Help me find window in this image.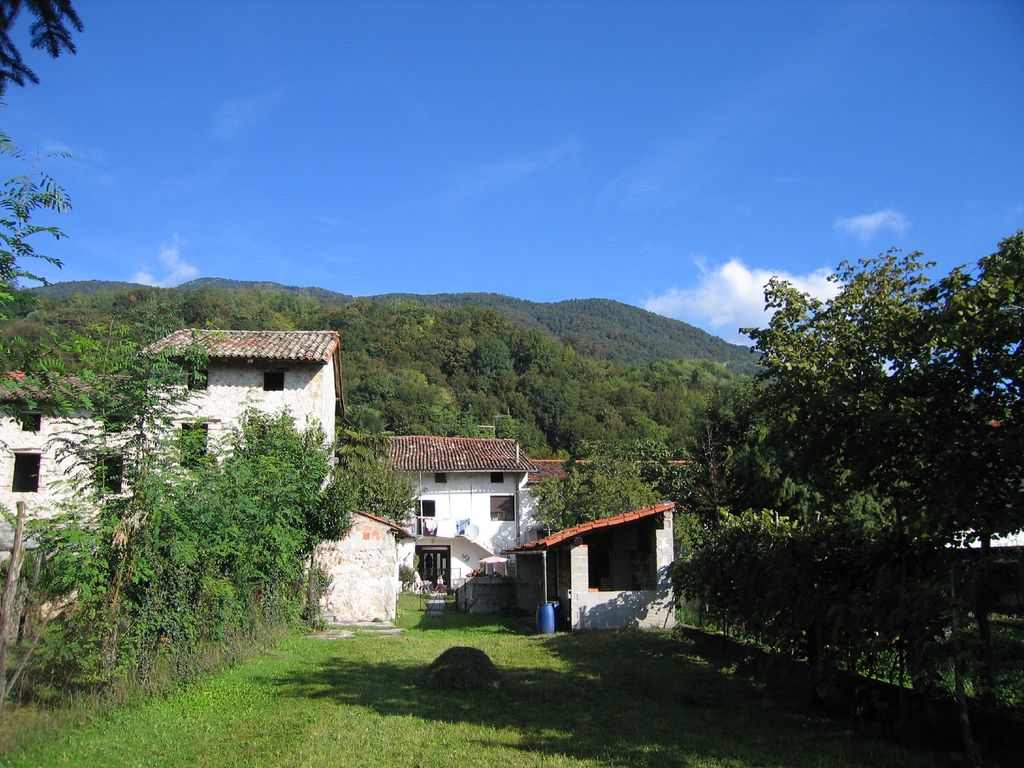
Found it: 188, 362, 206, 392.
